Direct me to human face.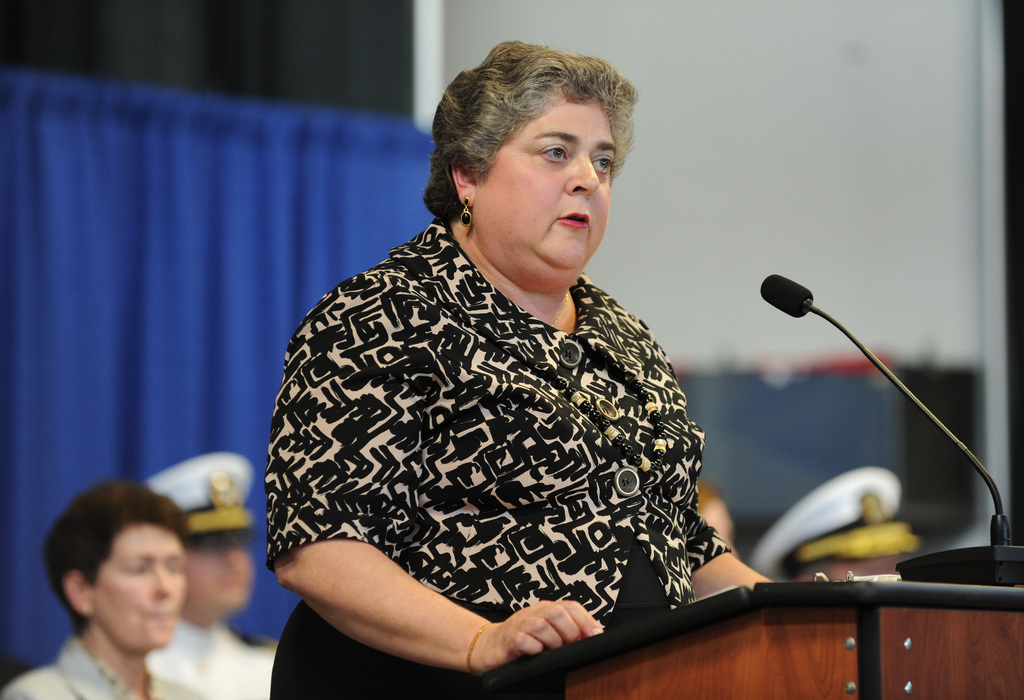
Direction: Rect(85, 528, 185, 654).
